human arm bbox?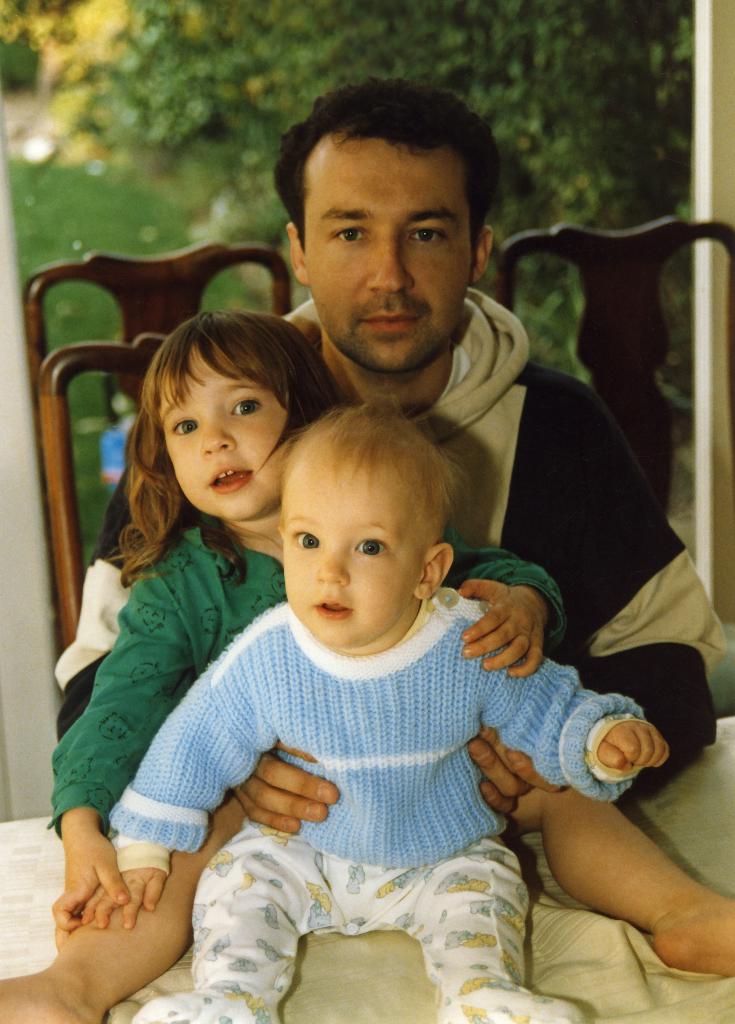
rect(451, 538, 561, 683)
